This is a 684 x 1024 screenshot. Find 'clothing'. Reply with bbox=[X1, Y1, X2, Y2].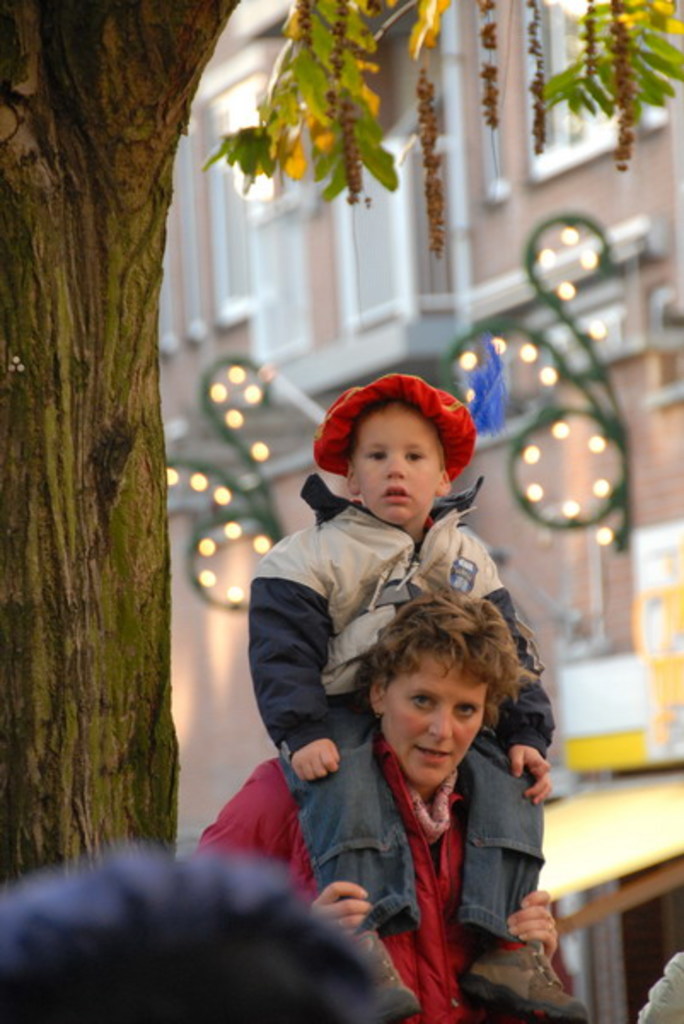
bbox=[184, 736, 577, 1022].
